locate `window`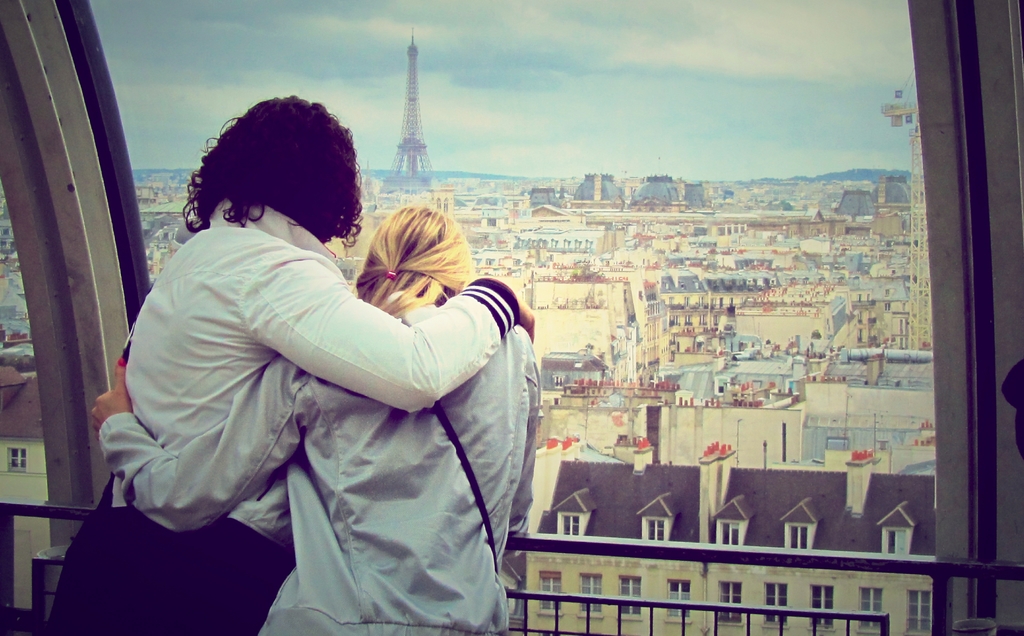
crop(879, 500, 917, 555)
